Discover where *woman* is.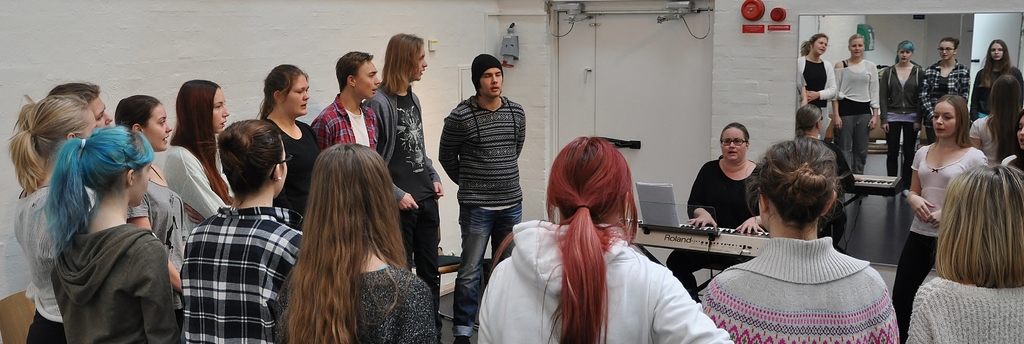
Discovered at 885, 87, 986, 343.
